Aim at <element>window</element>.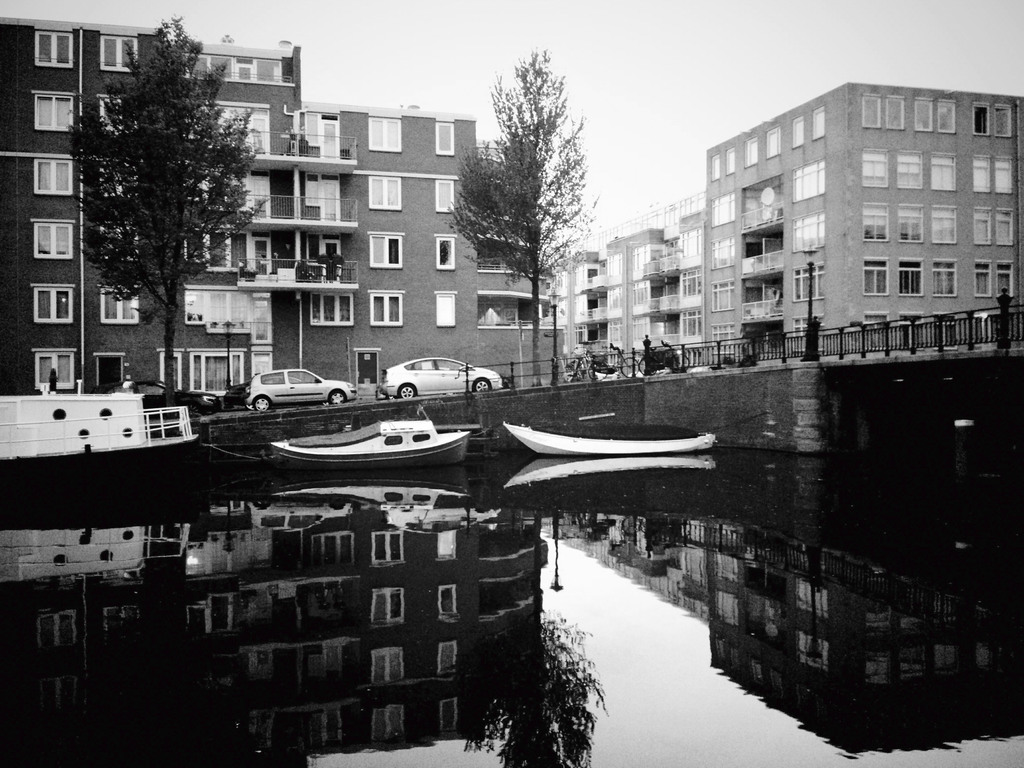
Aimed at region(35, 161, 72, 192).
